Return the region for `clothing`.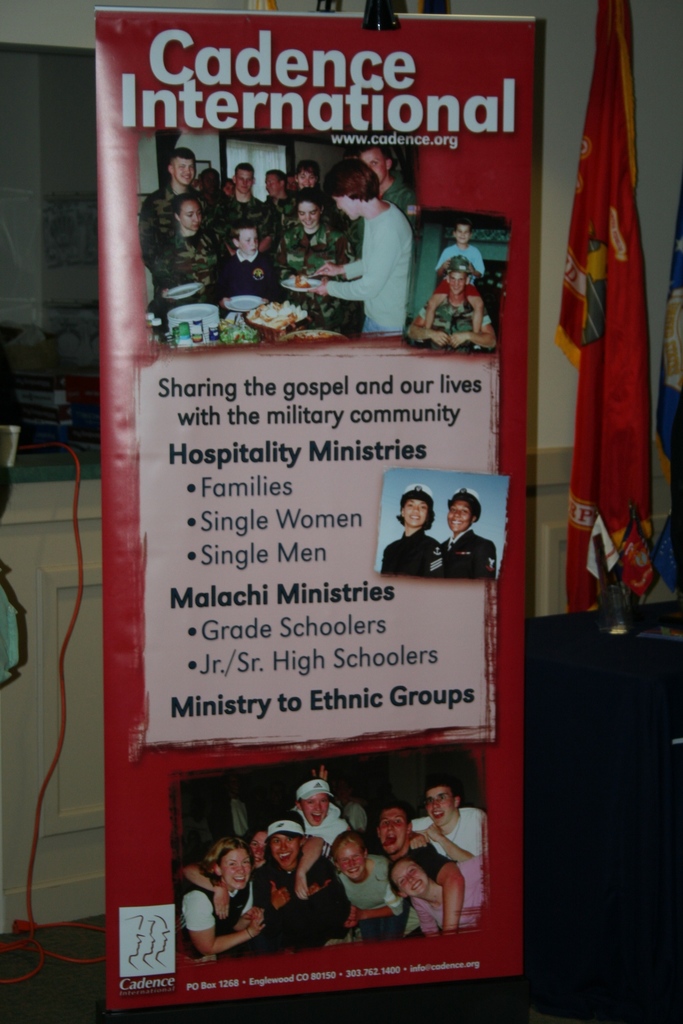
<region>433, 242, 486, 277</region>.
